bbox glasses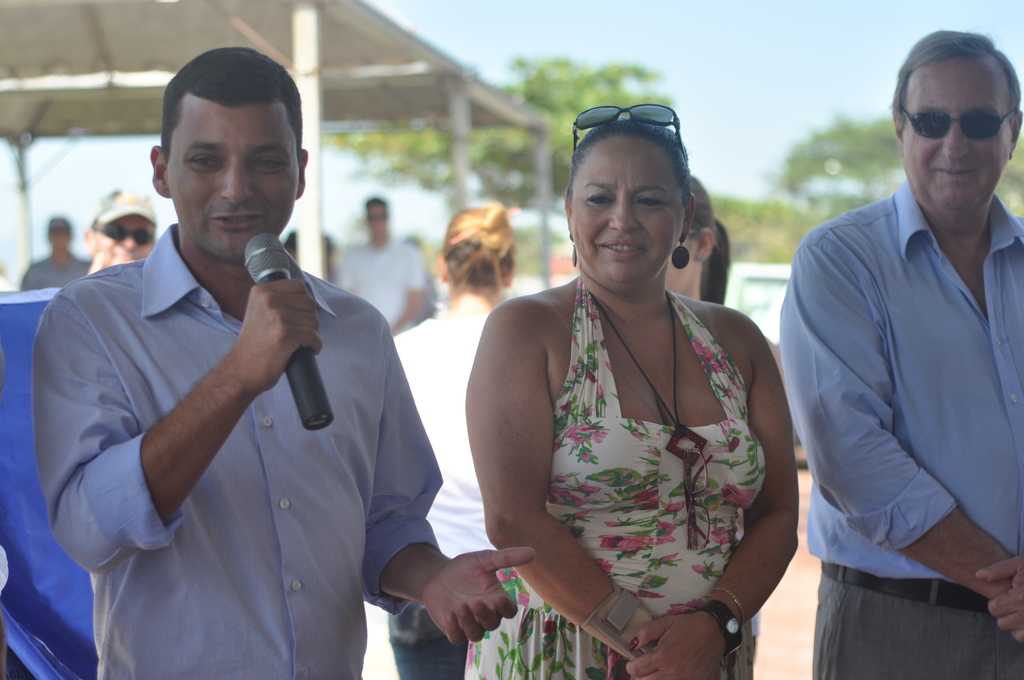
(x1=570, y1=102, x2=686, y2=156)
